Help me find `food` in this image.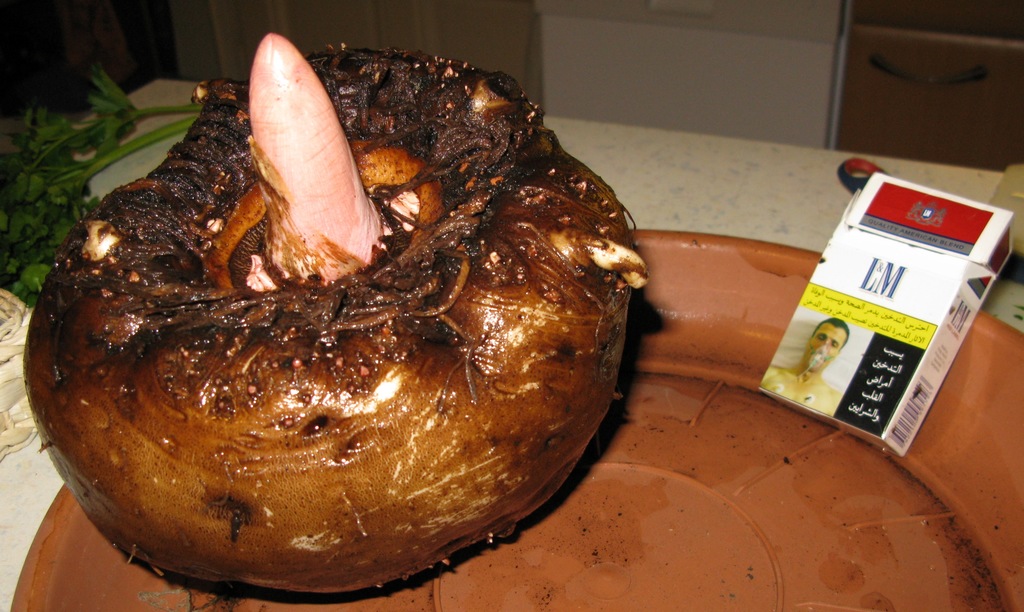
Found it: {"x1": 58, "y1": 92, "x2": 642, "y2": 600}.
